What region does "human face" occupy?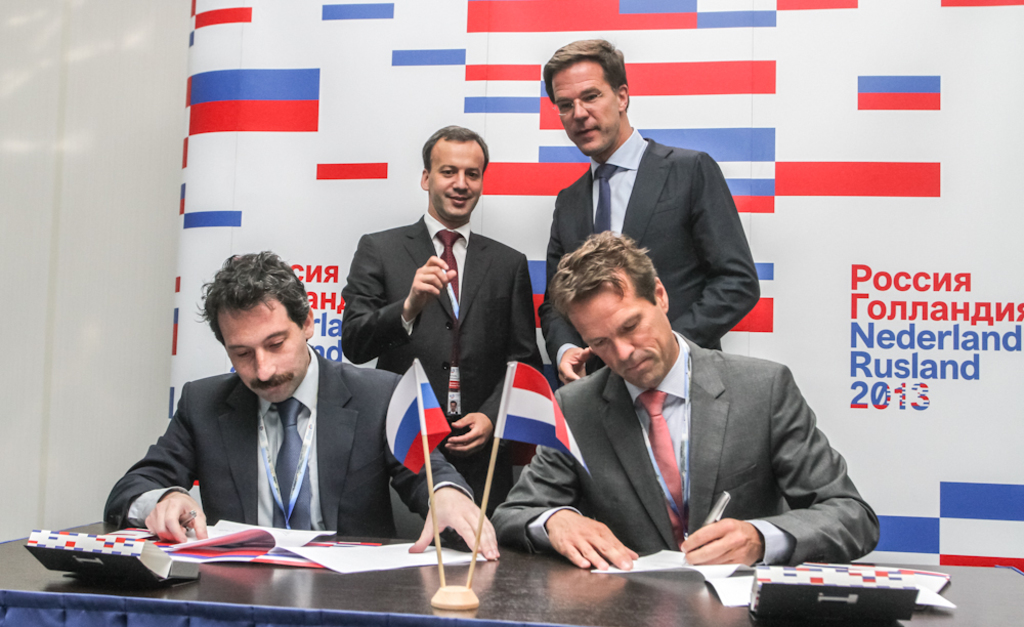
[429, 141, 485, 218].
